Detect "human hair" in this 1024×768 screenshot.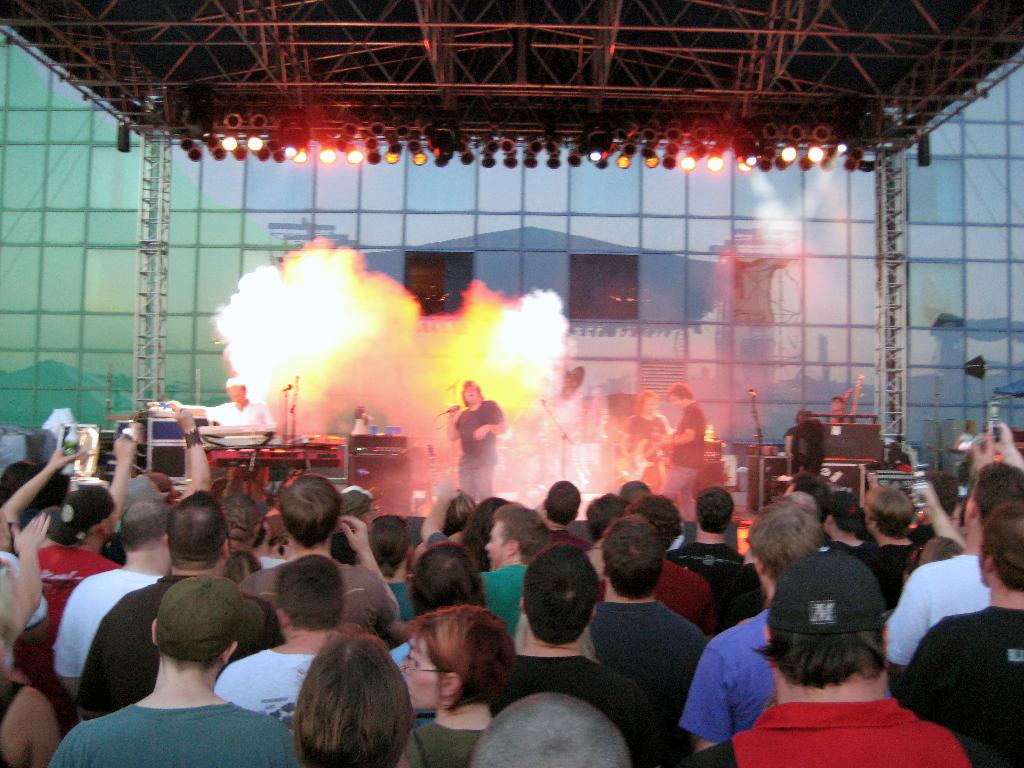
Detection: 666,381,696,399.
